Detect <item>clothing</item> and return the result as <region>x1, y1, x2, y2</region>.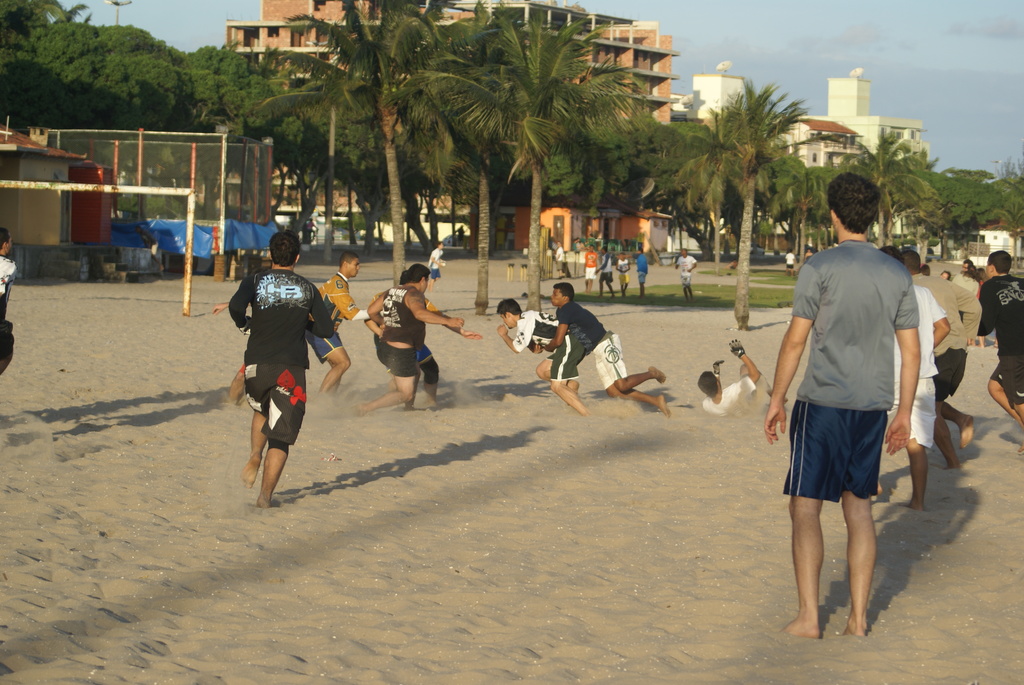
<region>583, 251, 605, 280</region>.
